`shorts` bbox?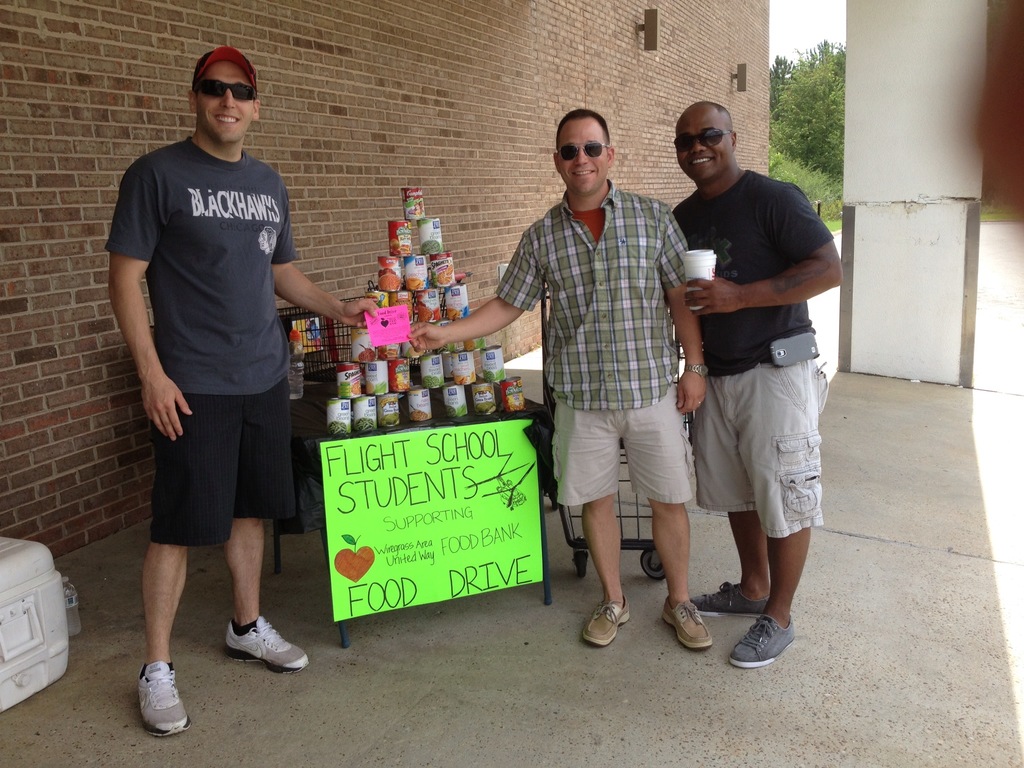
{"x1": 694, "y1": 356, "x2": 826, "y2": 538}
